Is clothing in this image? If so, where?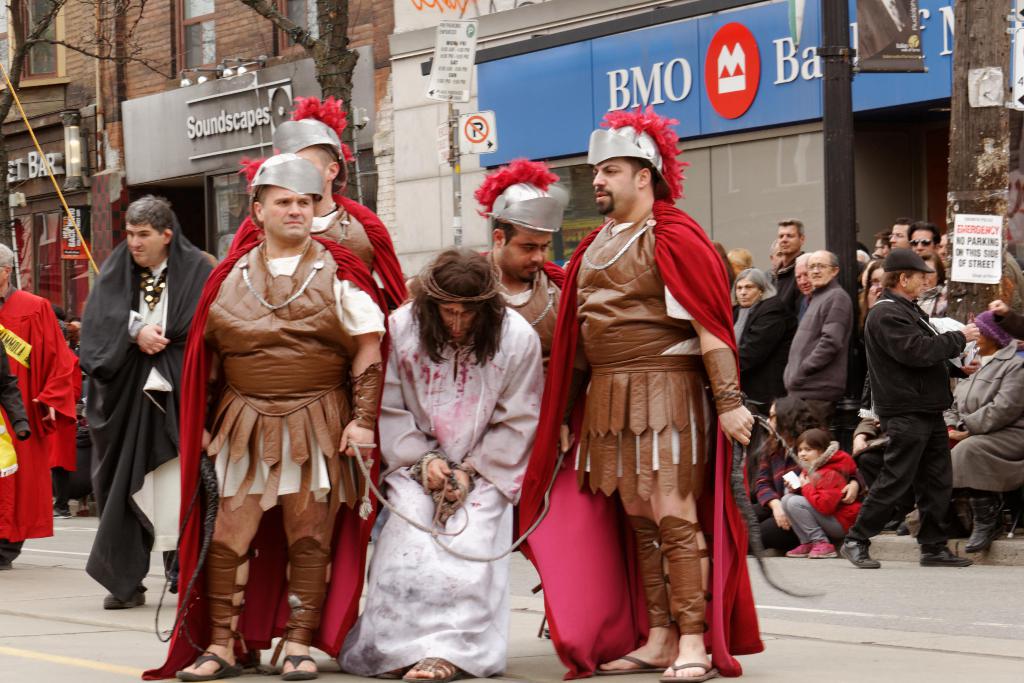
Yes, at (948,341,1023,486).
